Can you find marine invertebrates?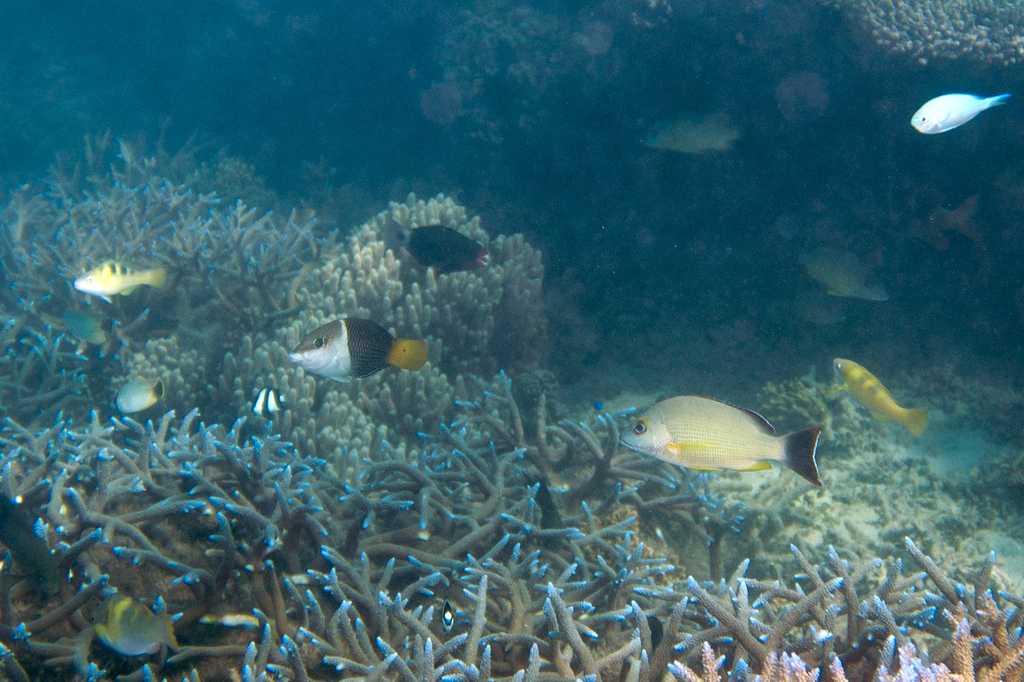
Yes, bounding box: detection(292, 314, 427, 380).
